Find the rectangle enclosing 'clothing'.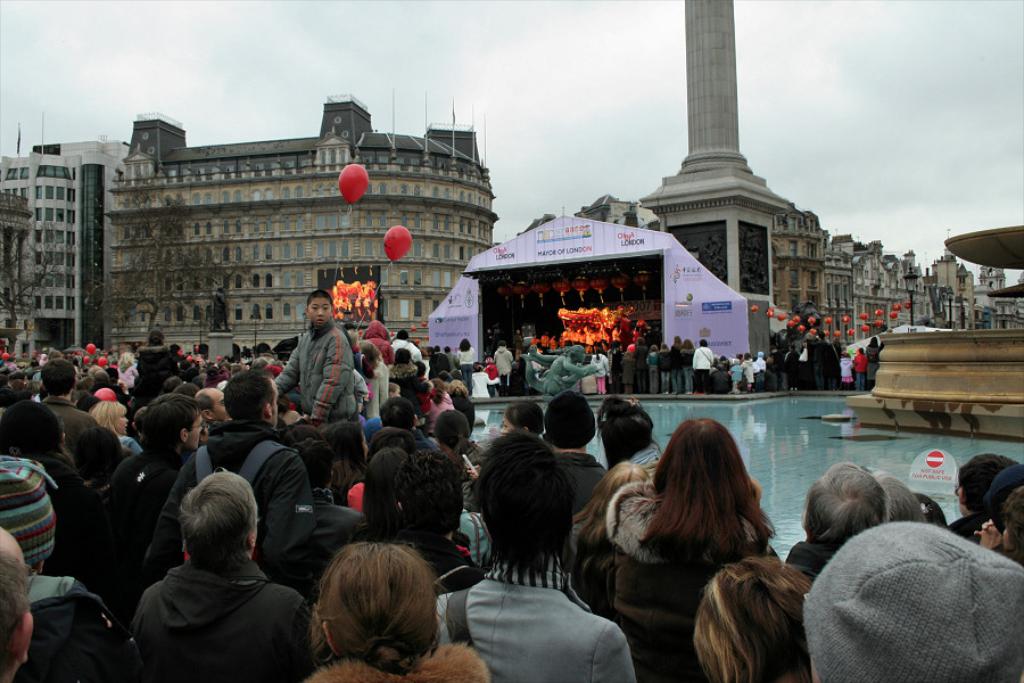
crop(26, 455, 96, 565).
